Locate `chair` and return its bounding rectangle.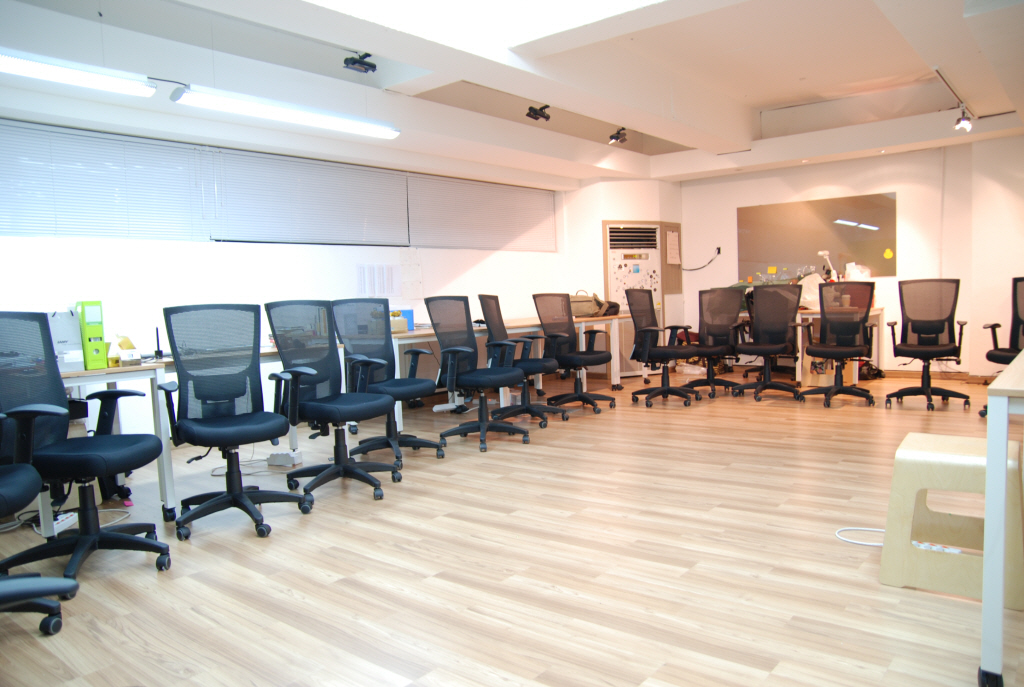
left=797, top=278, right=877, bottom=406.
